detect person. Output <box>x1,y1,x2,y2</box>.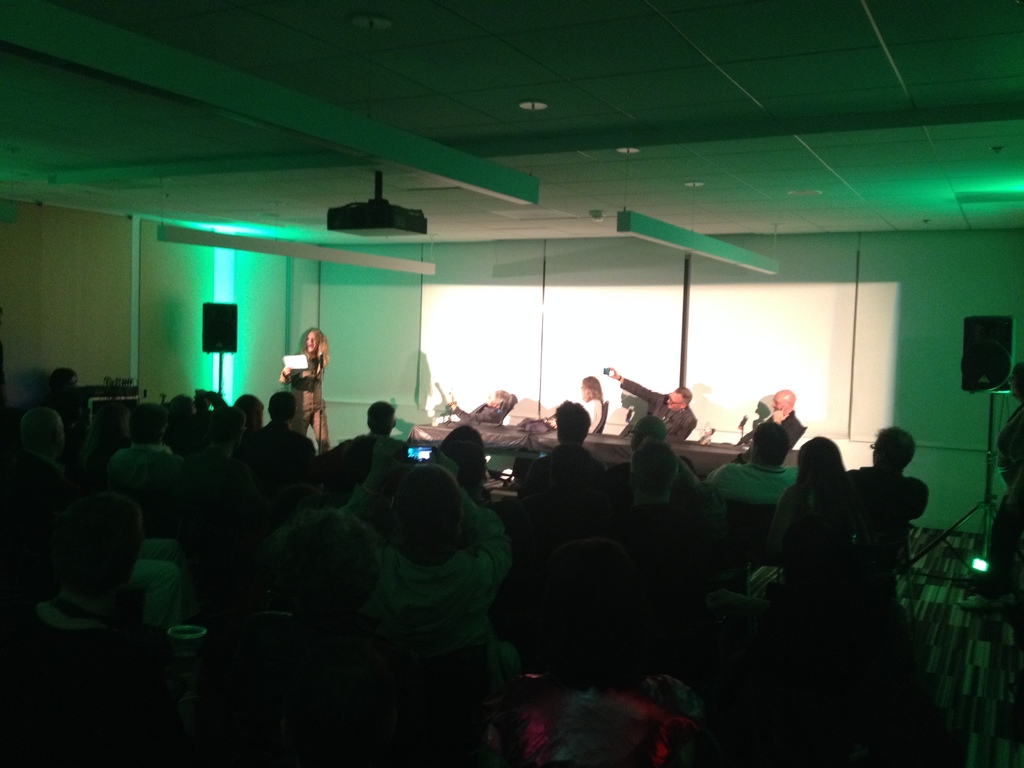
<box>726,389,799,481</box>.
